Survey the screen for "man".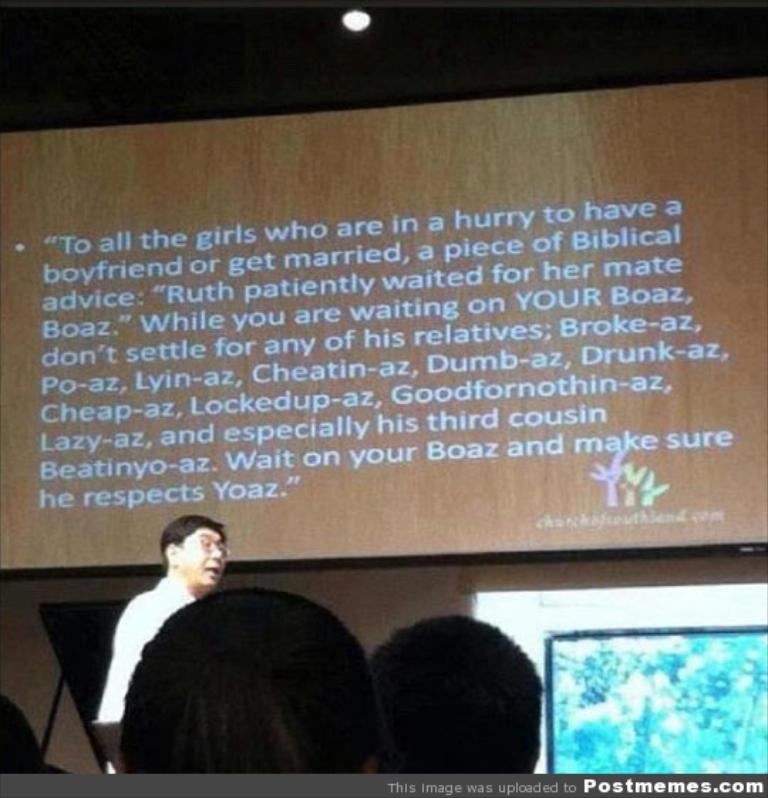
Survey found: l=85, t=492, r=230, b=775.
